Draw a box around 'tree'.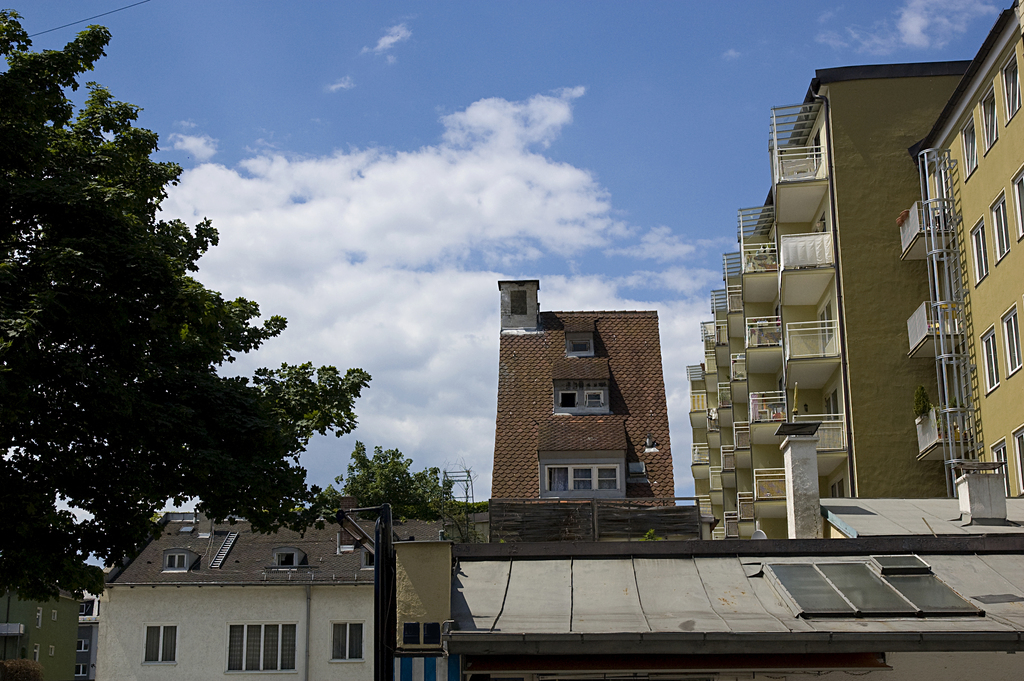
[x1=334, y1=445, x2=449, y2=534].
